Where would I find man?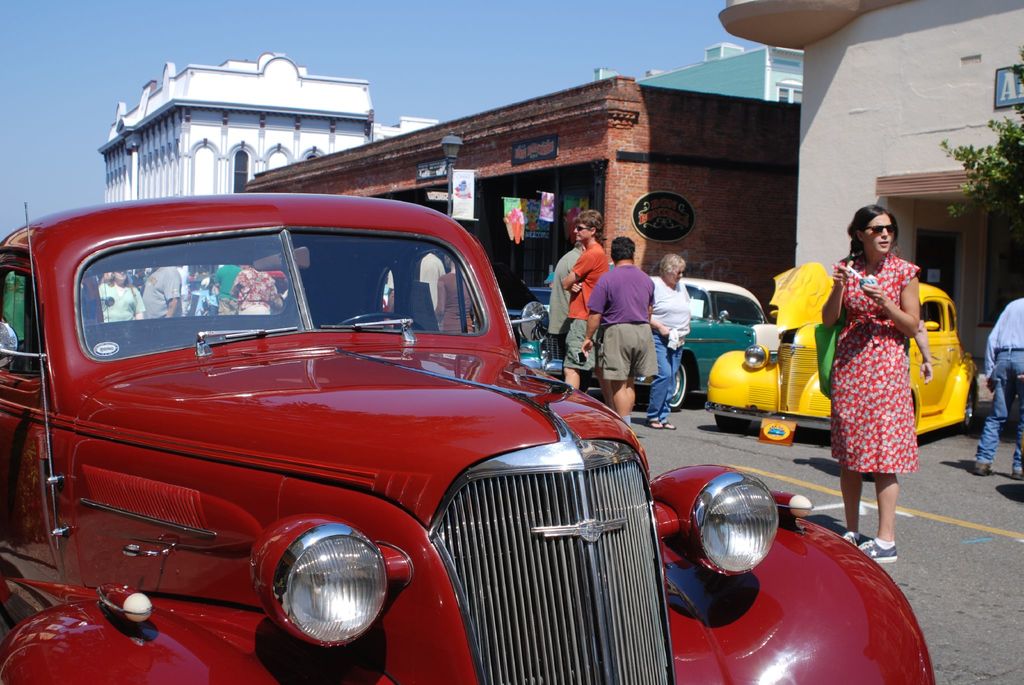
At x1=581, y1=234, x2=676, y2=415.
